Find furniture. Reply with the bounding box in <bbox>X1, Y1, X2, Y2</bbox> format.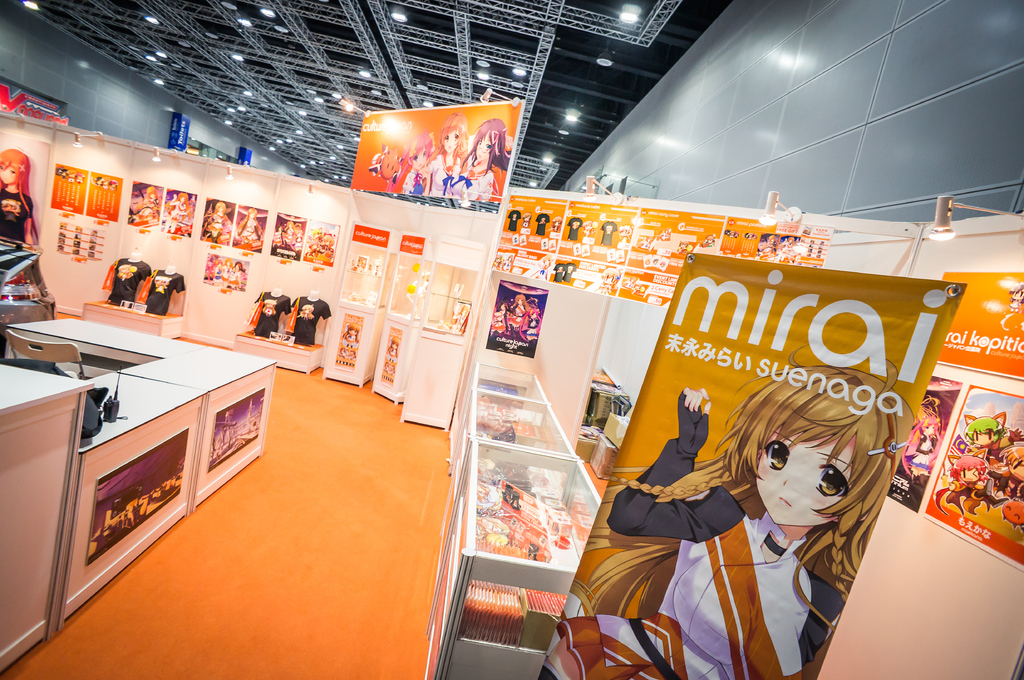
<bbox>426, 363, 601, 679</bbox>.
